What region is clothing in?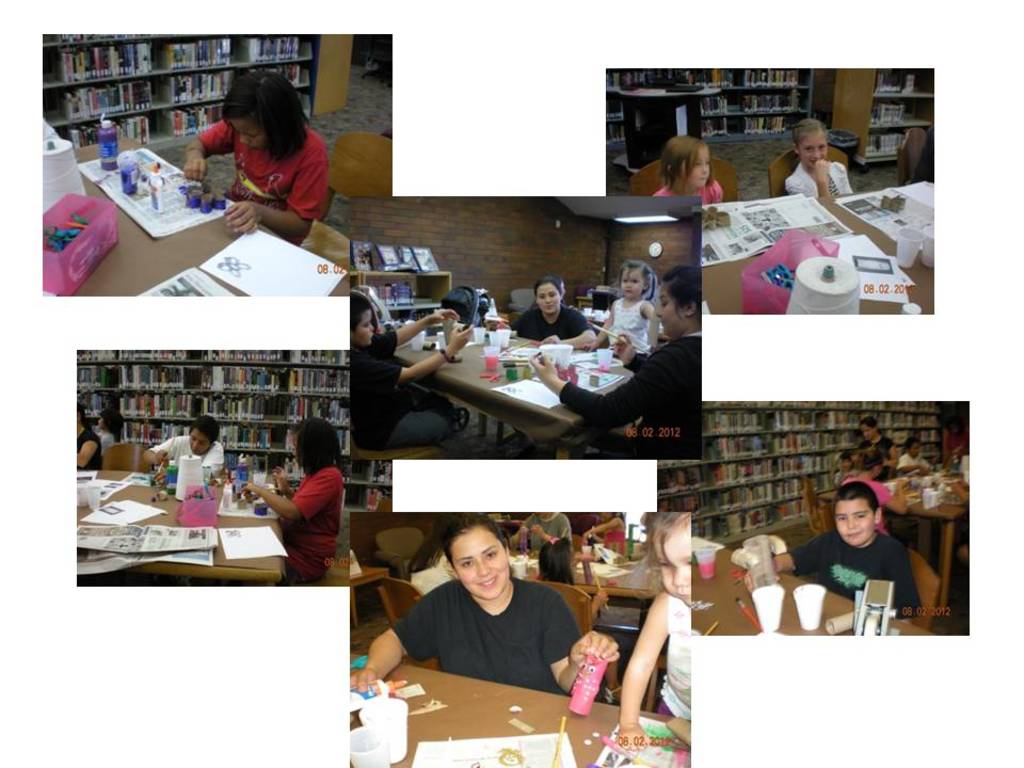
Rect(858, 439, 896, 475).
